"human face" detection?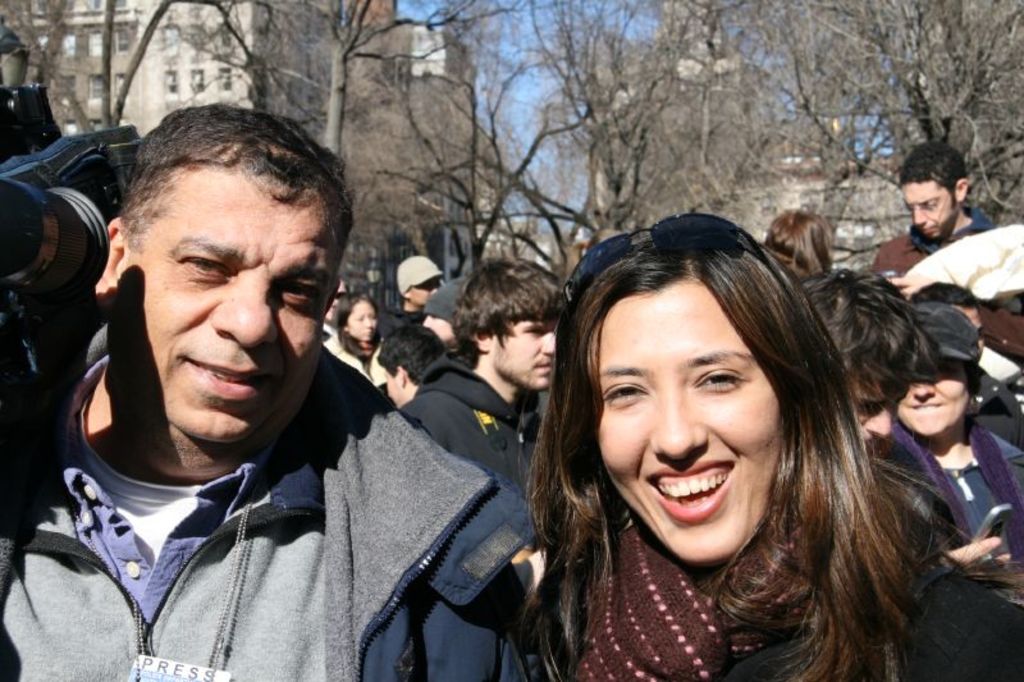
[left=594, top=274, right=787, bottom=578]
